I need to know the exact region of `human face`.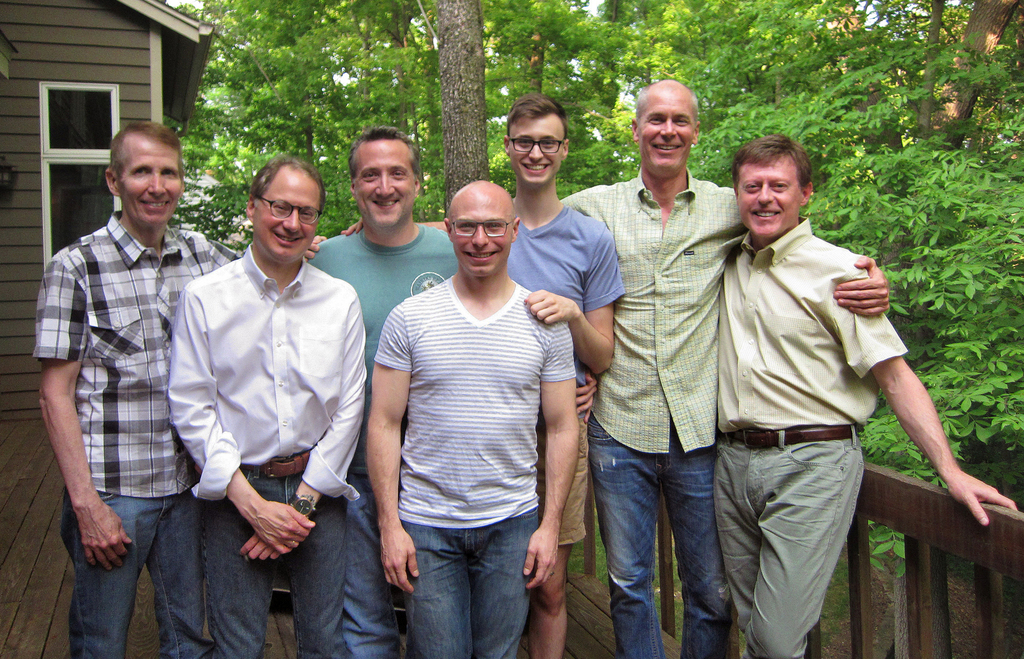
Region: (x1=353, y1=137, x2=419, y2=231).
